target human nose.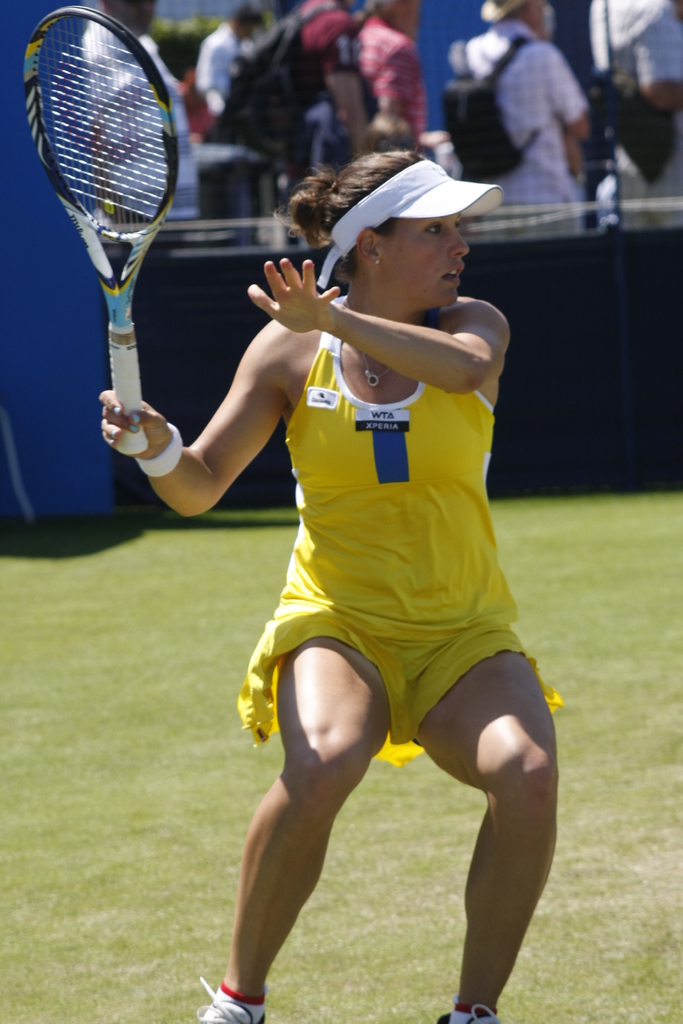
Target region: bbox(447, 228, 468, 260).
